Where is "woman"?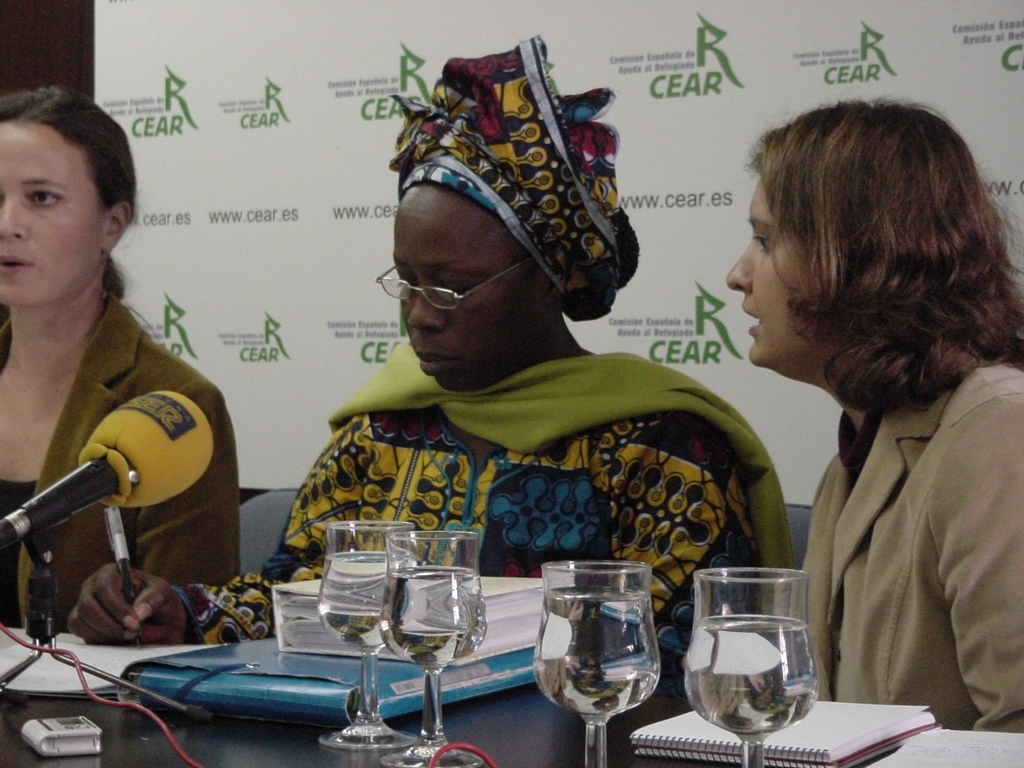
(left=718, top=57, right=1022, bottom=746).
